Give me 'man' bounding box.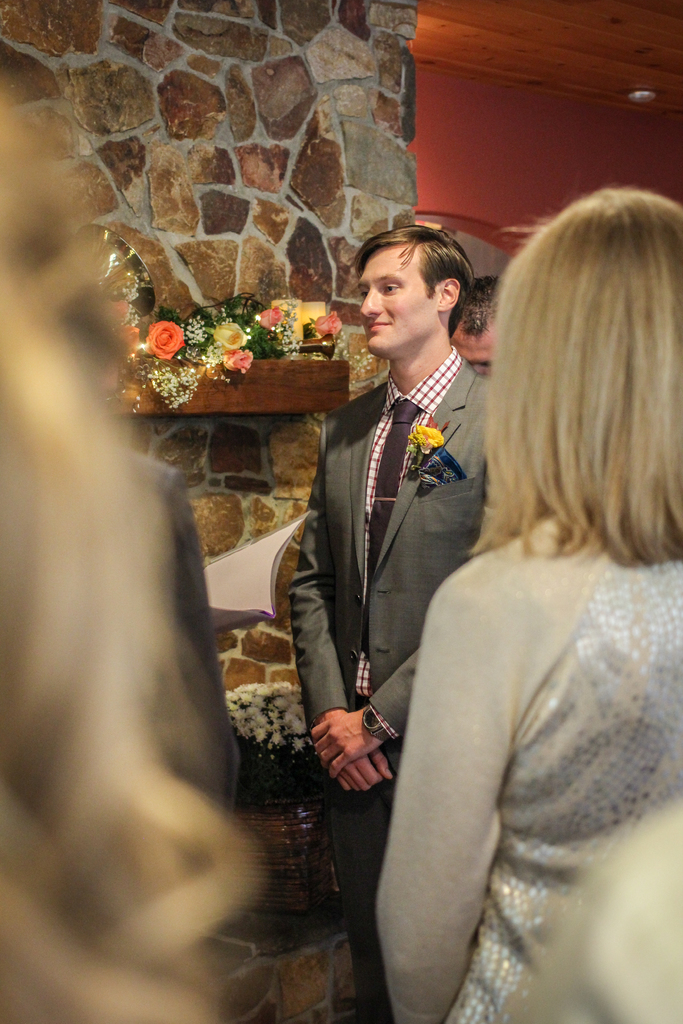
<bbox>288, 227, 507, 1023</bbox>.
